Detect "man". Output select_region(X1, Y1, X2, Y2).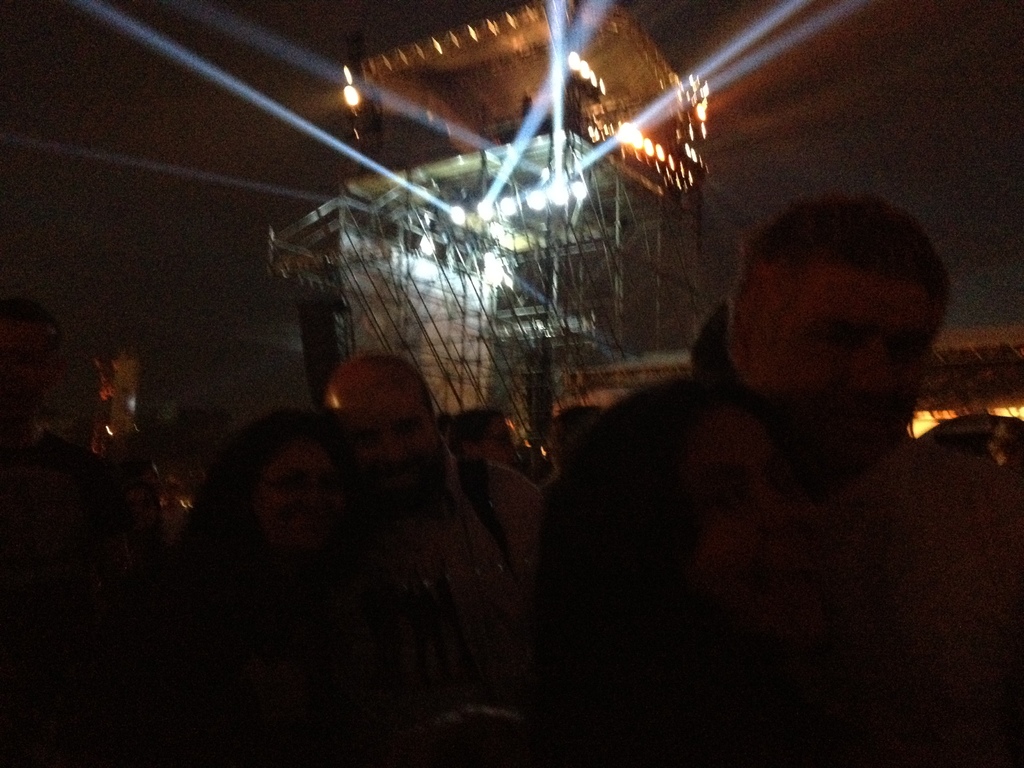
select_region(314, 351, 548, 765).
